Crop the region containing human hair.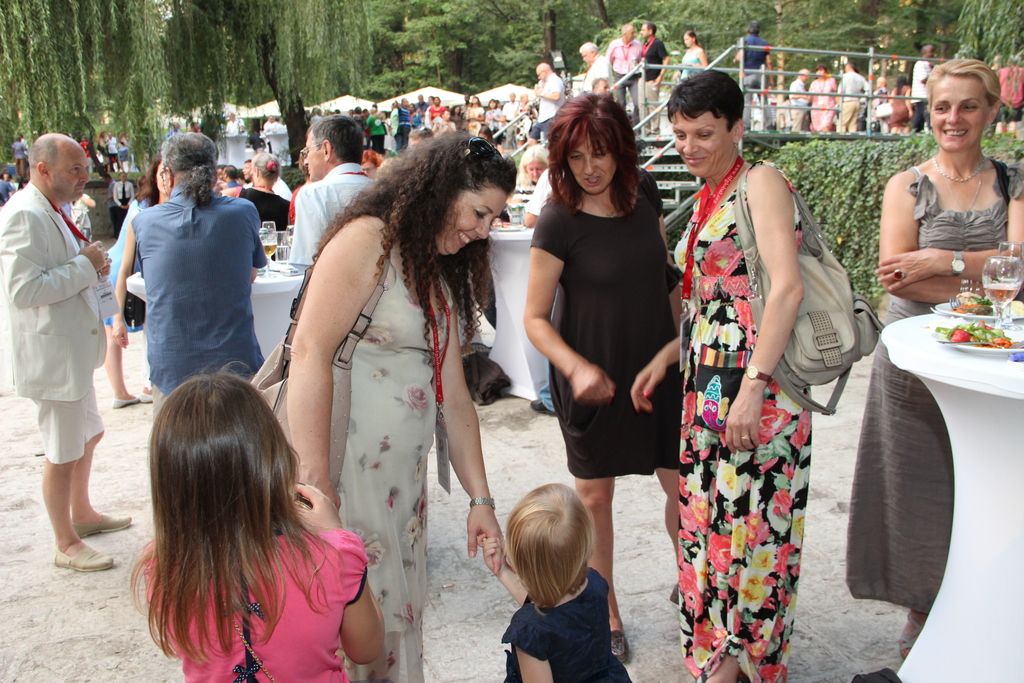
Crop region: <bbox>138, 149, 163, 204</bbox>.
